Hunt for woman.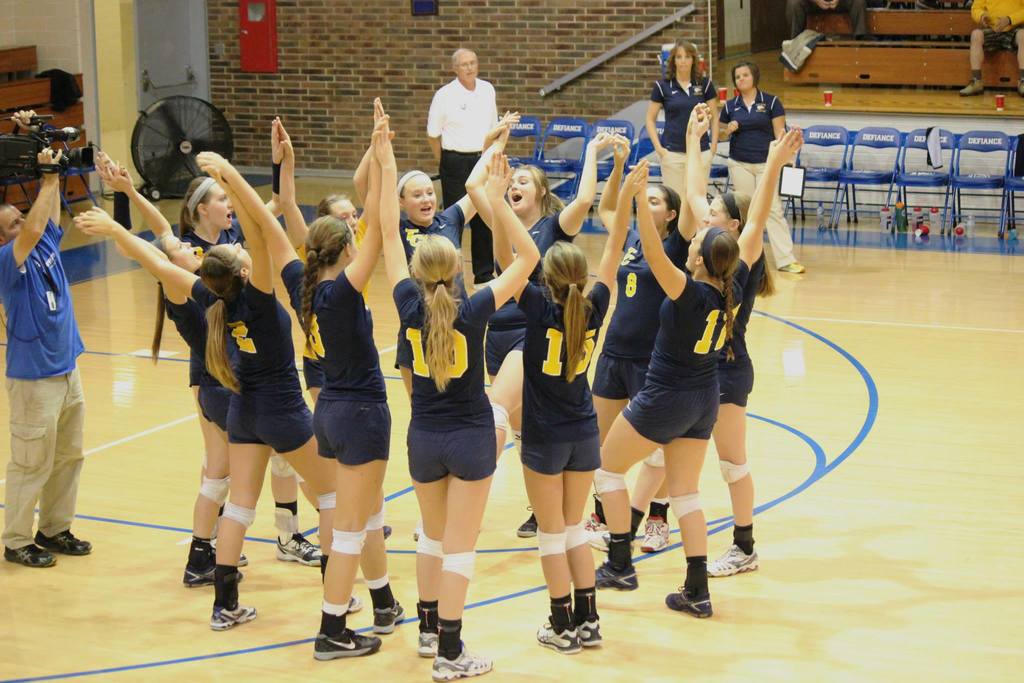
Hunted down at left=492, top=145, right=652, bottom=654.
